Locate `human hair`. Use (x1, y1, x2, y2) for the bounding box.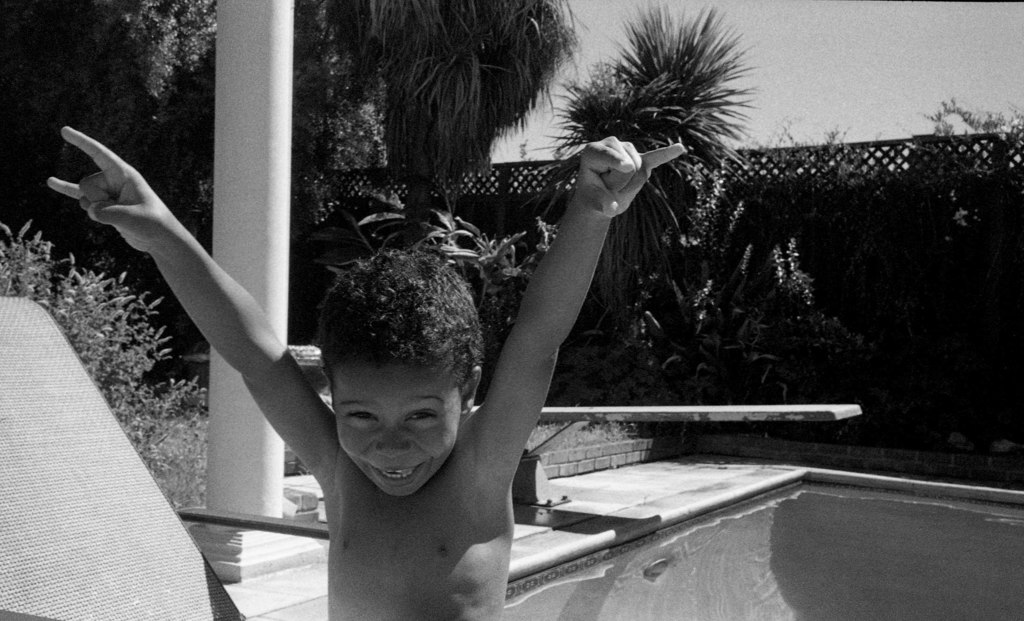
(316, 245, 484, 389).
